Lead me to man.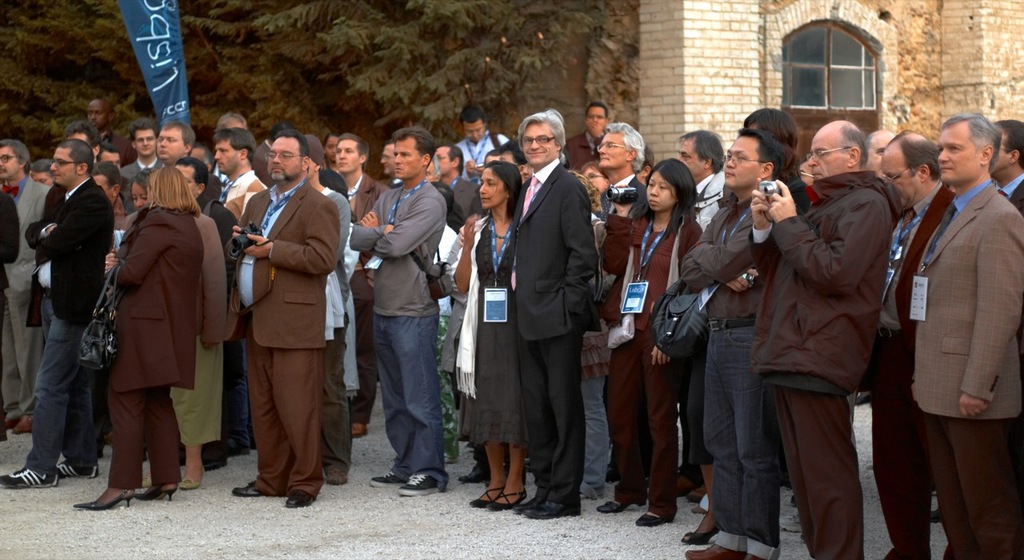
Lead to [left=86, top=95, right=137, bottom=170].
